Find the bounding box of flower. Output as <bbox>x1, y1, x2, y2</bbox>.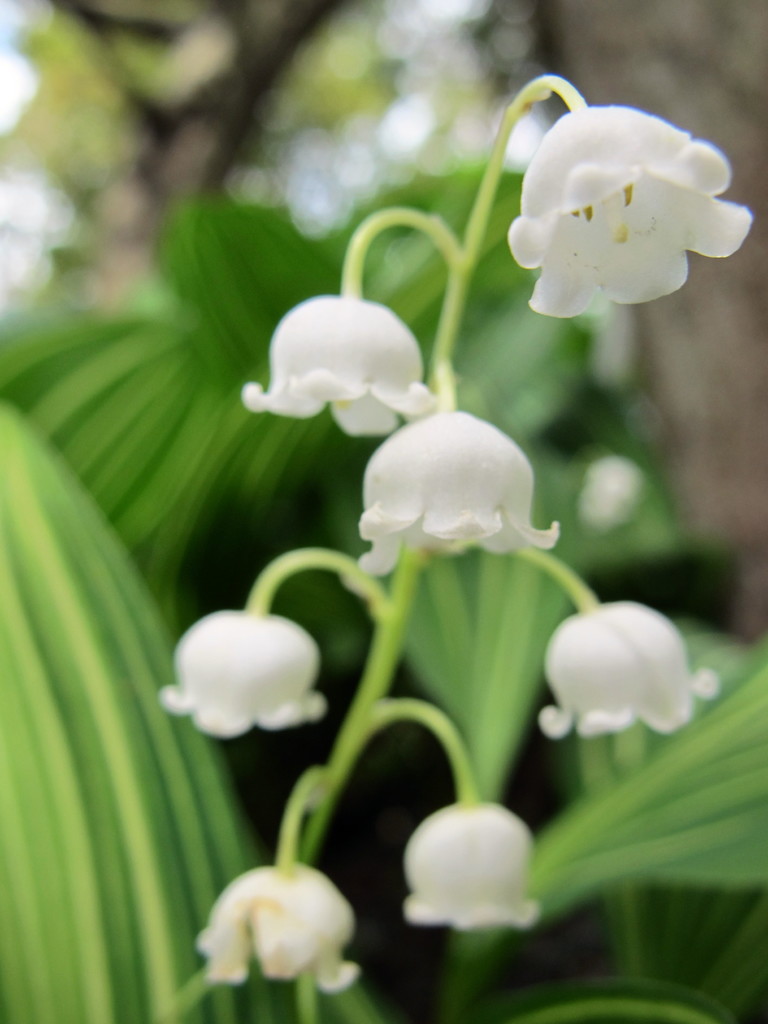
<bbox>156, 602, 325, 730</bbox>.
